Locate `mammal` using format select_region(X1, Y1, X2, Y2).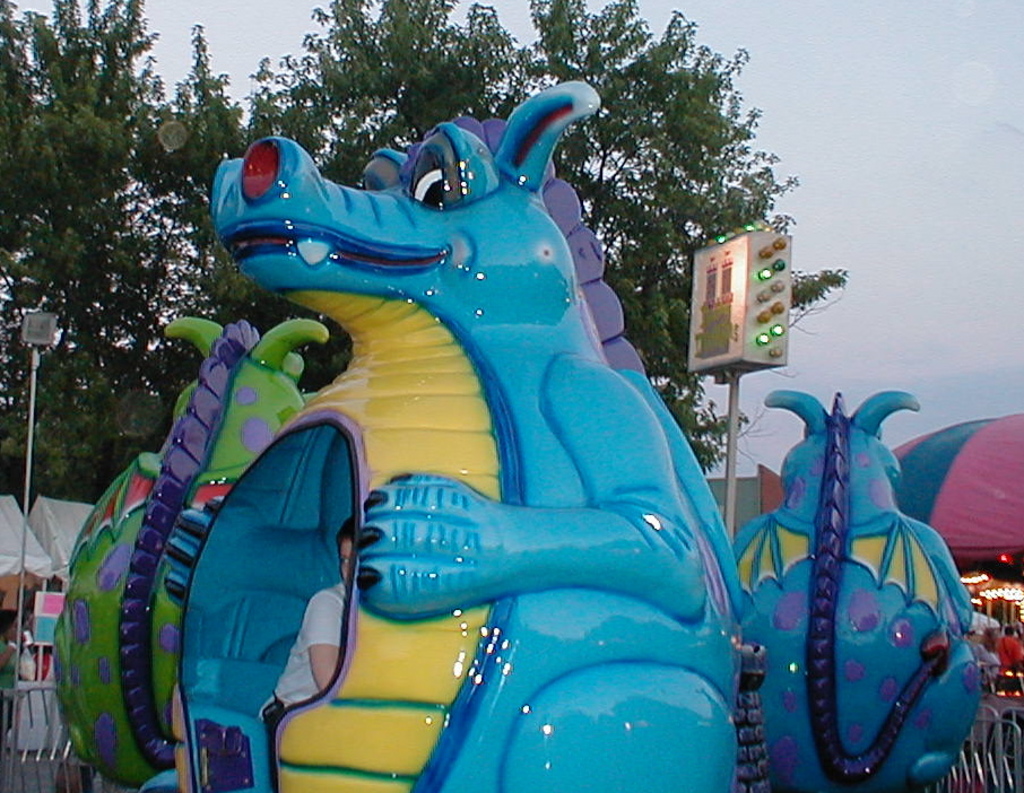
select_region(988, 625, 1023, 687).
